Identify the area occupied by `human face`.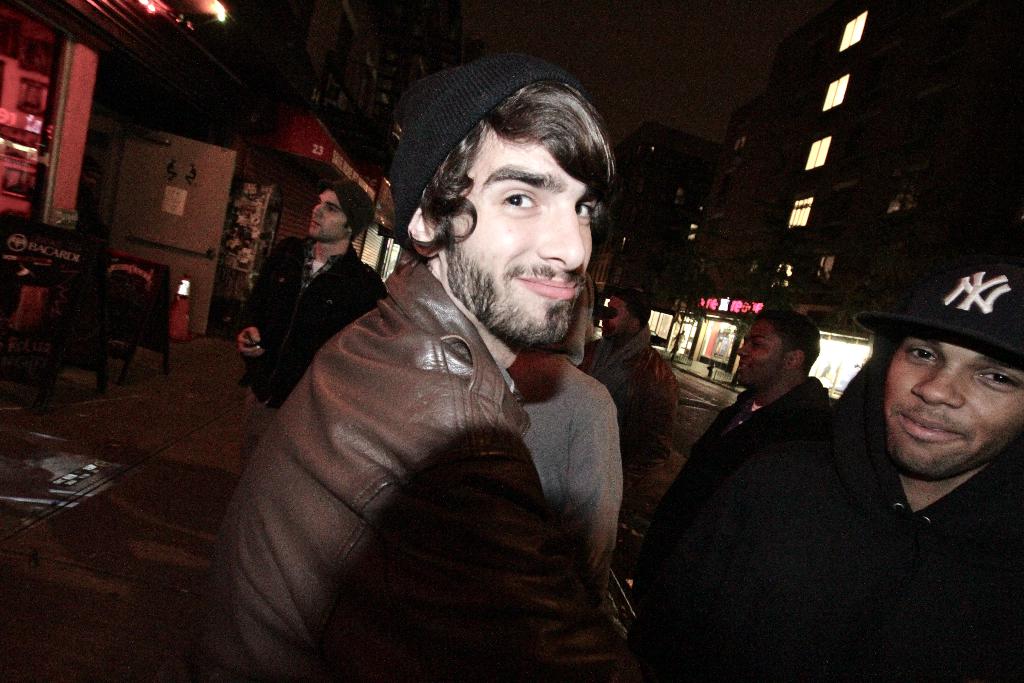
Area: [449,142,602,336].
